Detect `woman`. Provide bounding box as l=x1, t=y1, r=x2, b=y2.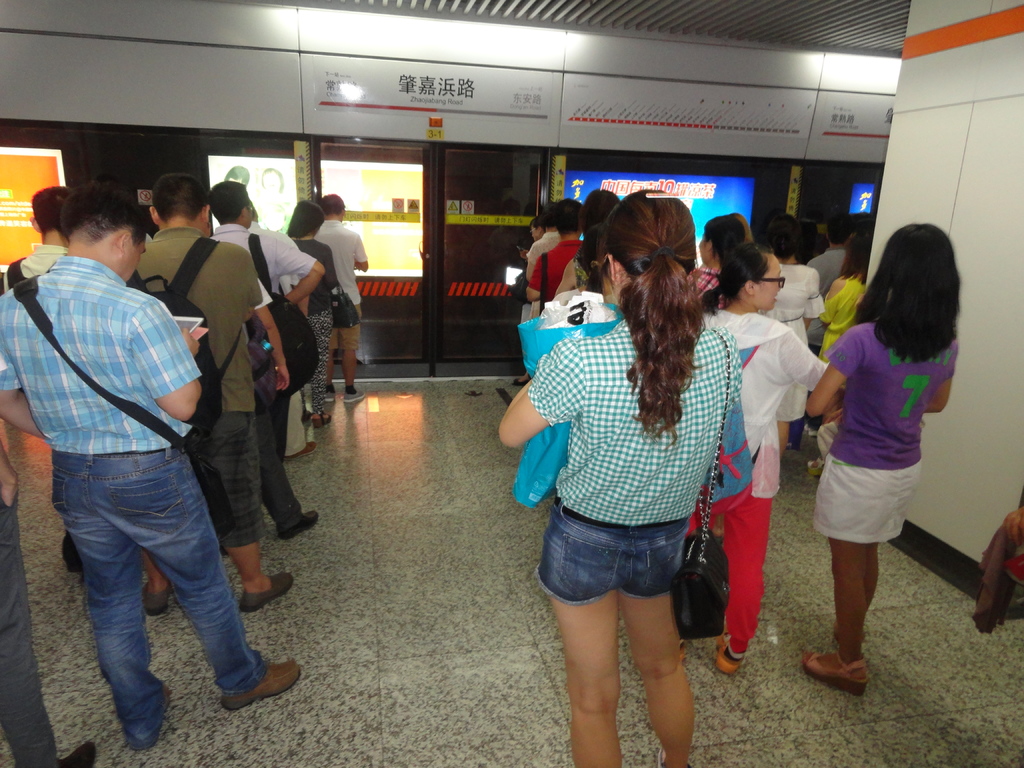
l=689, t=210, r=762, b=302.
